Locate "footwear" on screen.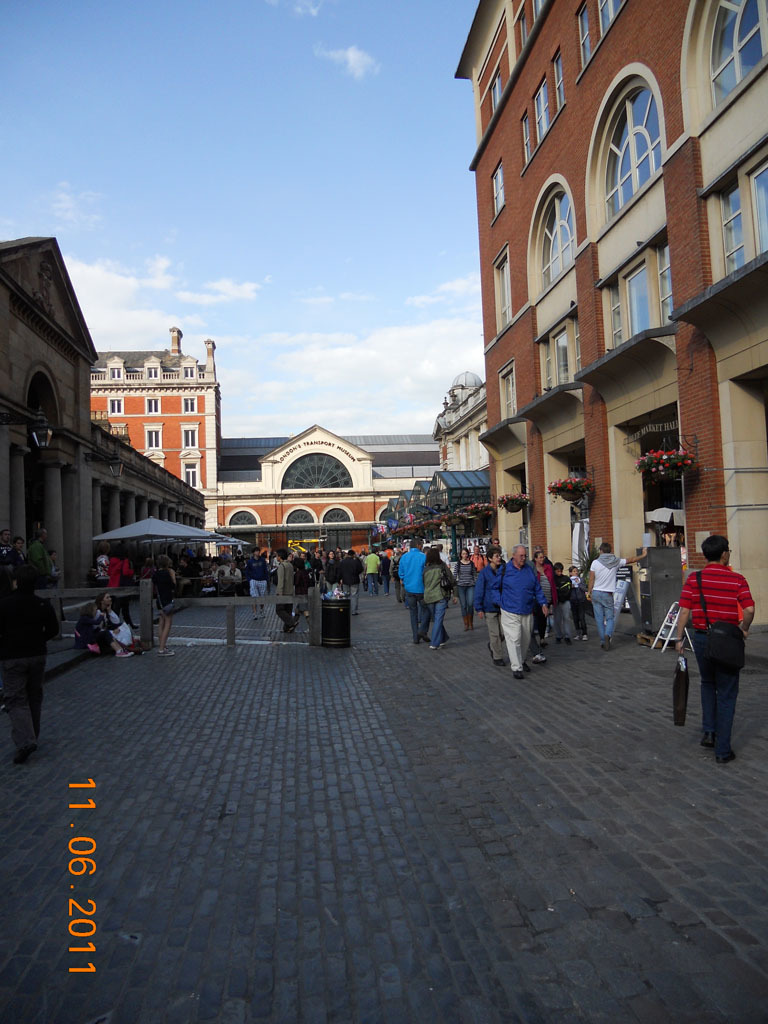
On screen at bbox=[291, 620, 297, 632].
